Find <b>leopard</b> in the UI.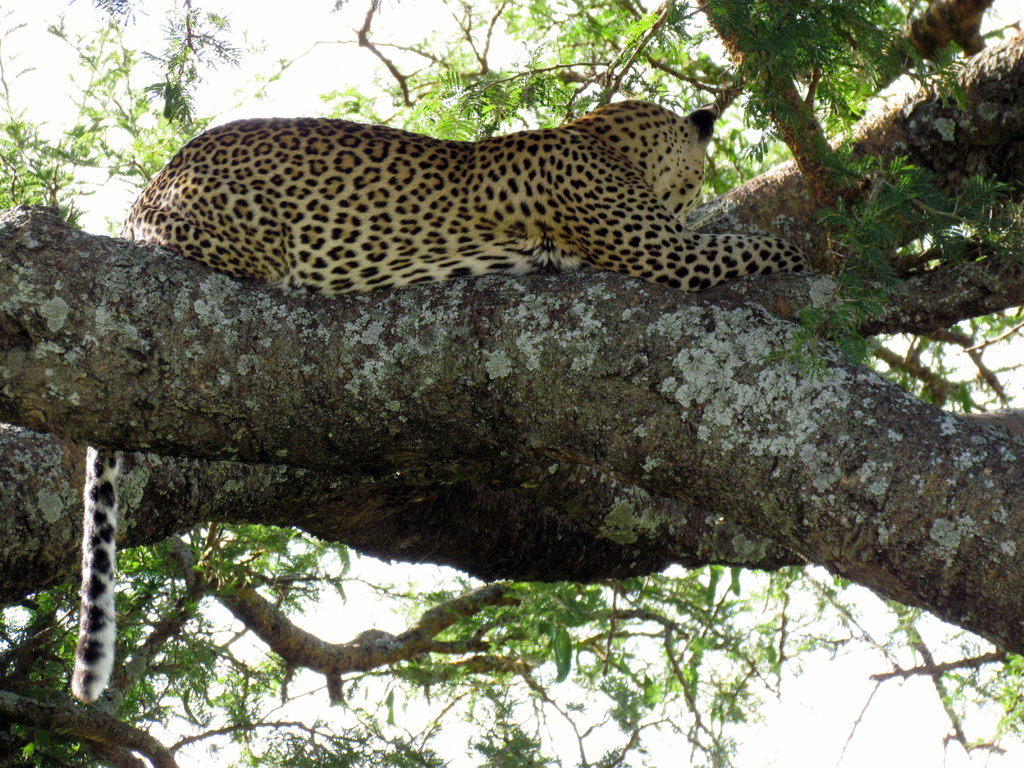
UI element at (x1=67, y1=95, x2=813, y2=701).
